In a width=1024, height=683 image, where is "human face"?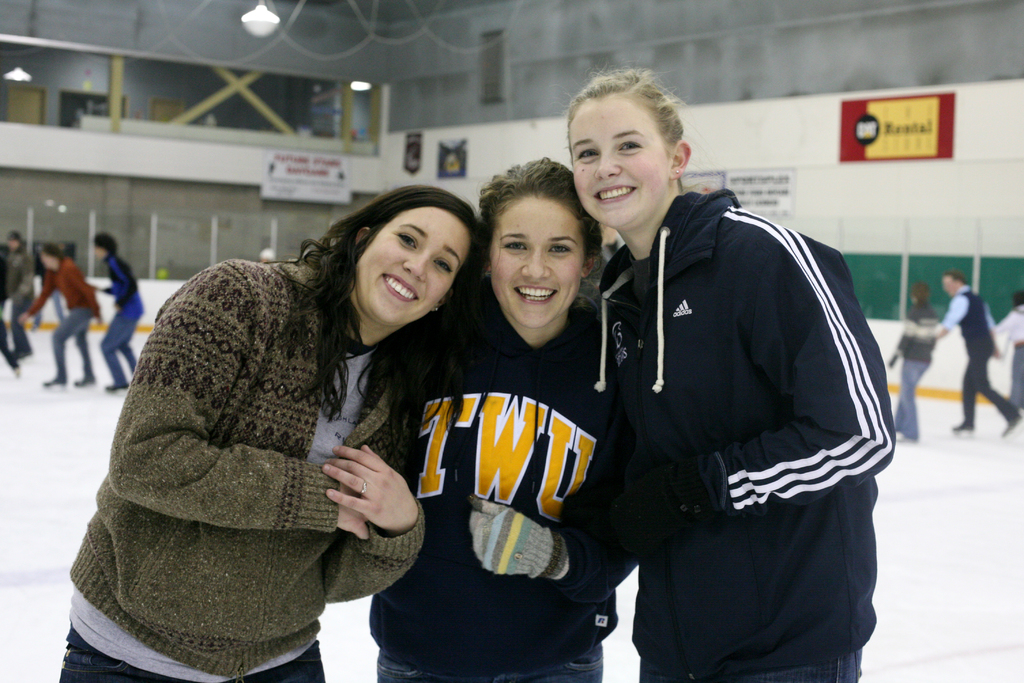
x1=354 y1=210 x2=475 y2=327.
